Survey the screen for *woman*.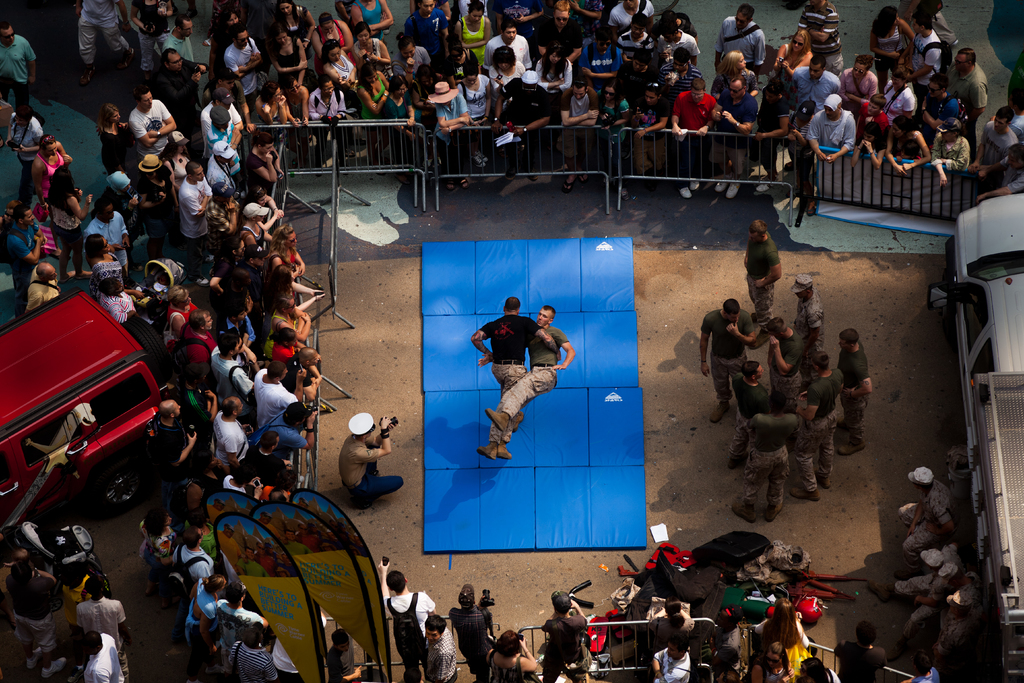
Survey found: BBox(708, 53, 767, 105).
